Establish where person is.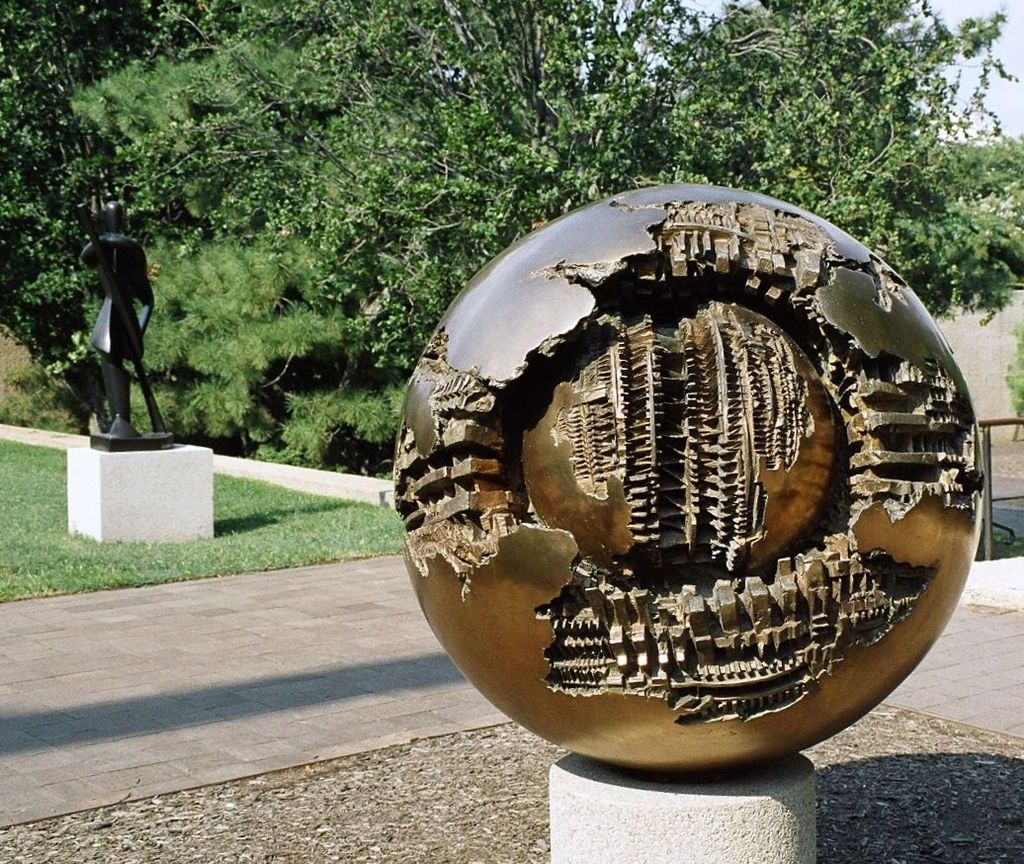
Established at detection(67, 189, 156, 447).
